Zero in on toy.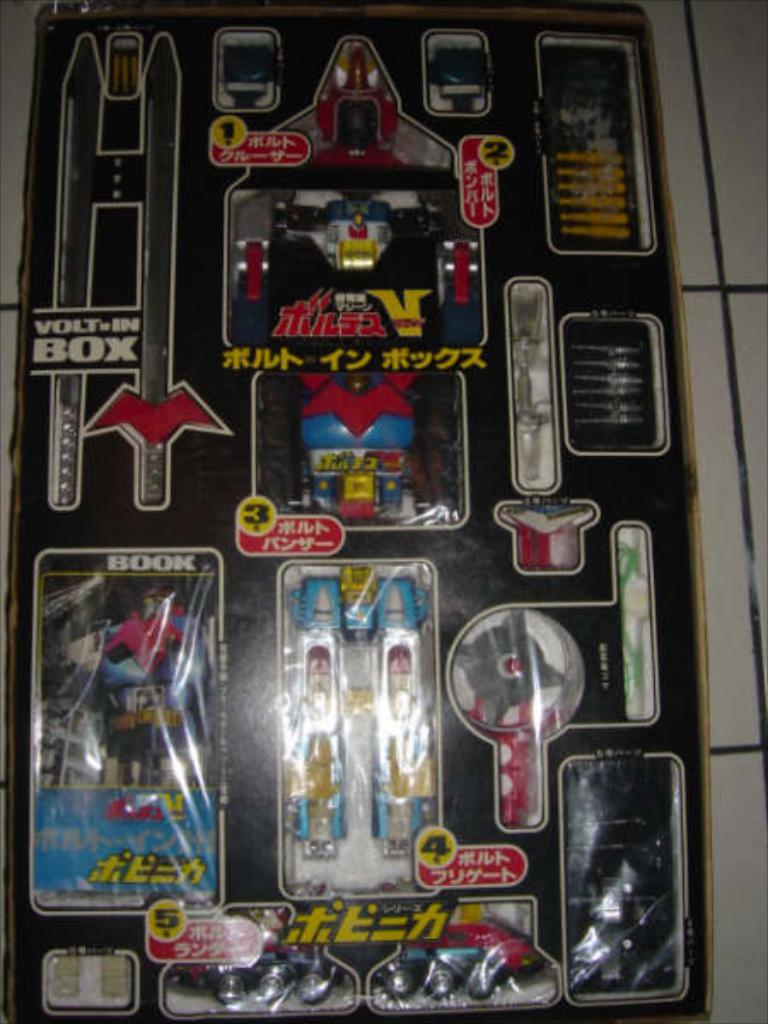
Zeroed in: (618, 531, 649, 720).
